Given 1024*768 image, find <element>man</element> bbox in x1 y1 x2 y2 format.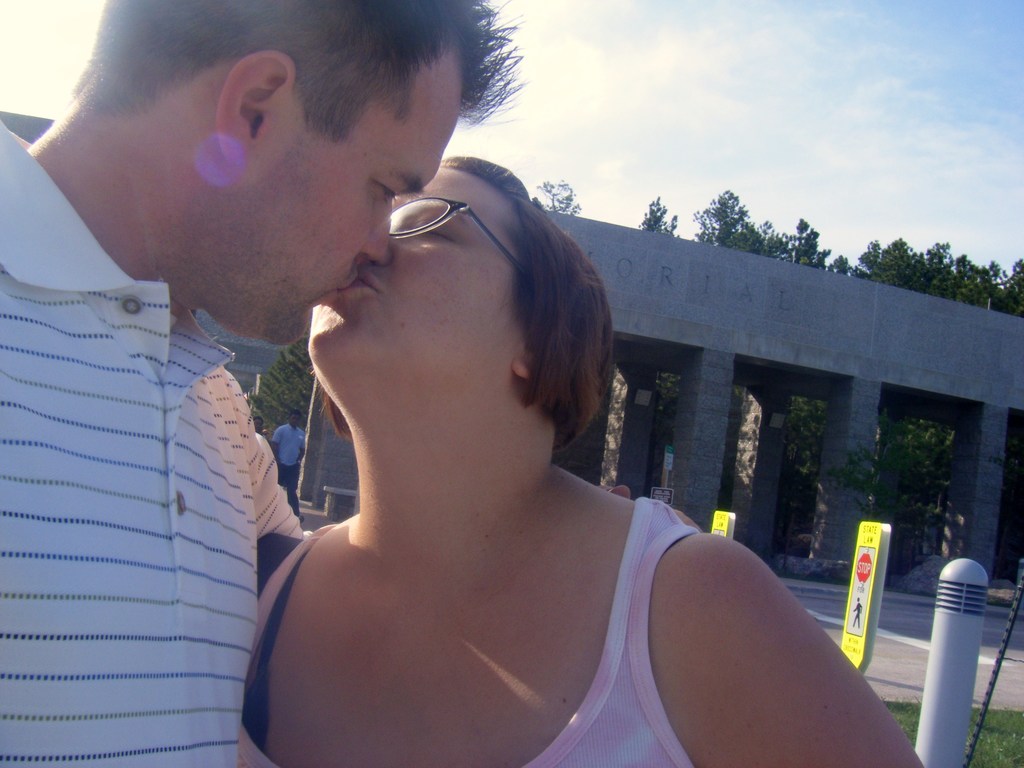
253 417 269 443.
